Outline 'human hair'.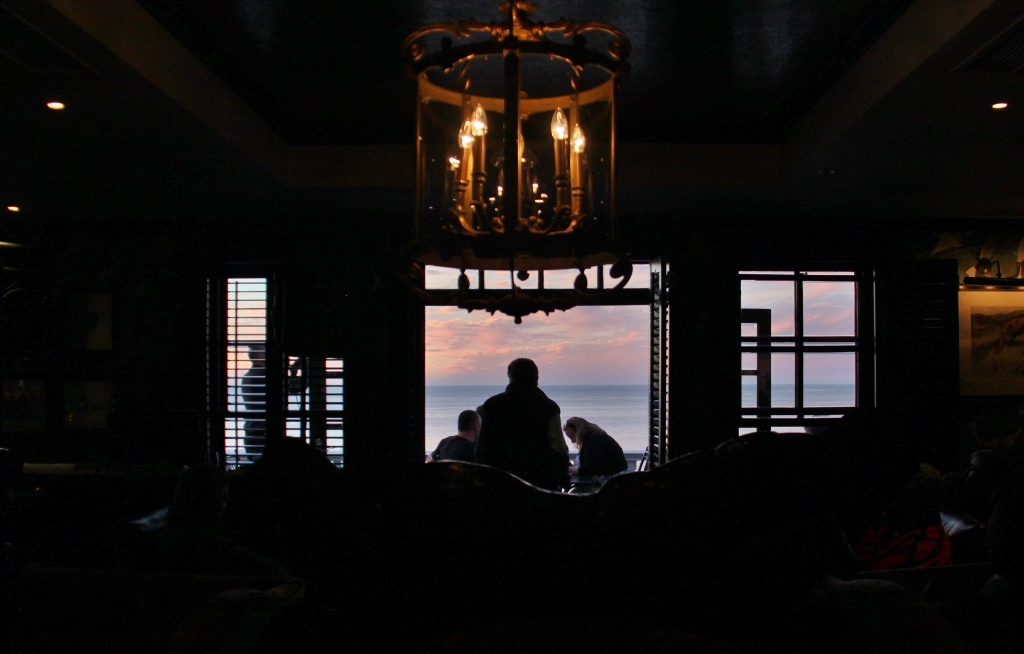
Outline: bbox=[505, 360, 541, 386].
